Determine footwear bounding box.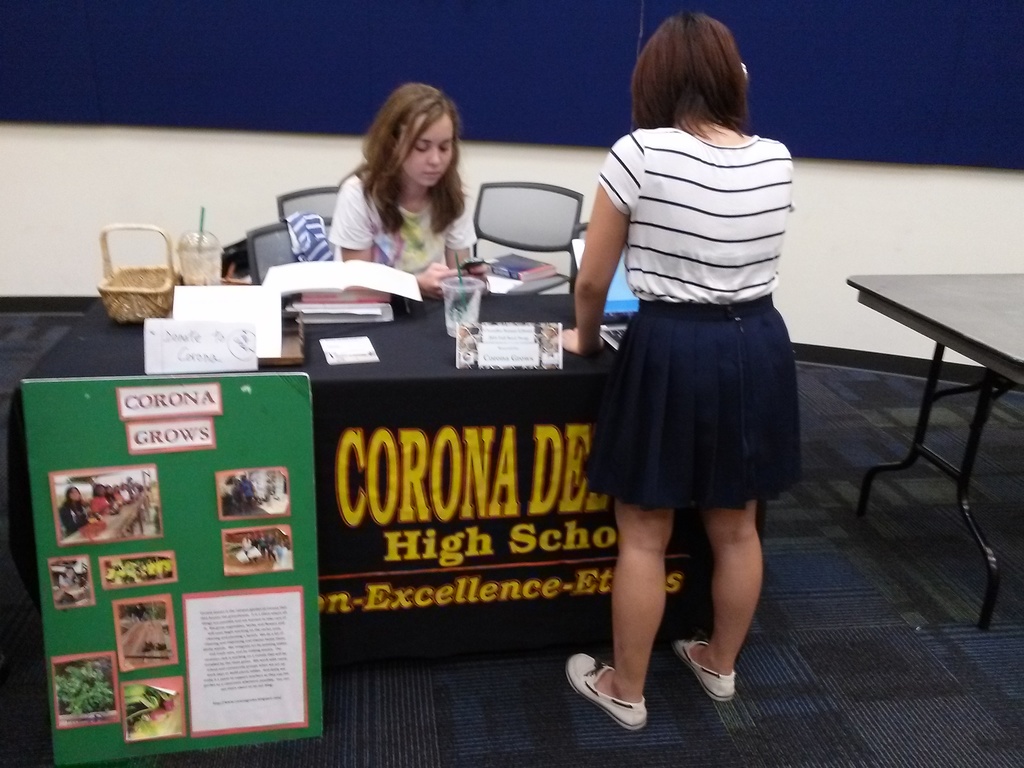
Determined: box=[674, 631, 743, 703].
